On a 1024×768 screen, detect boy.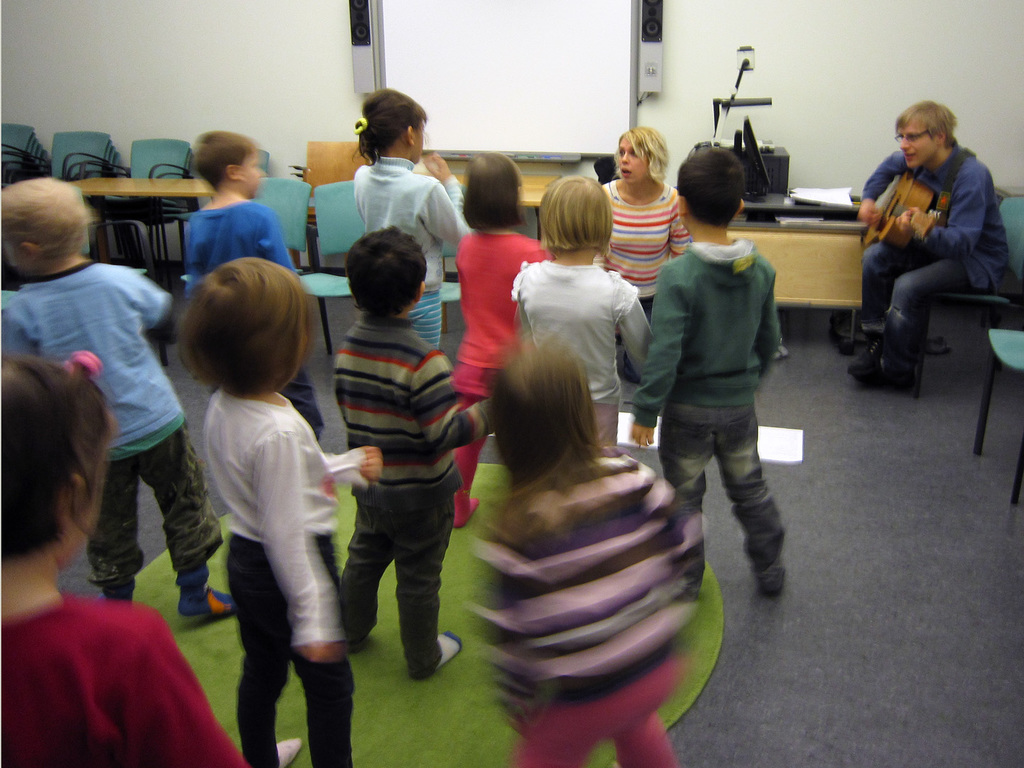
[left=632, top=149, right=786, bottom=598].
